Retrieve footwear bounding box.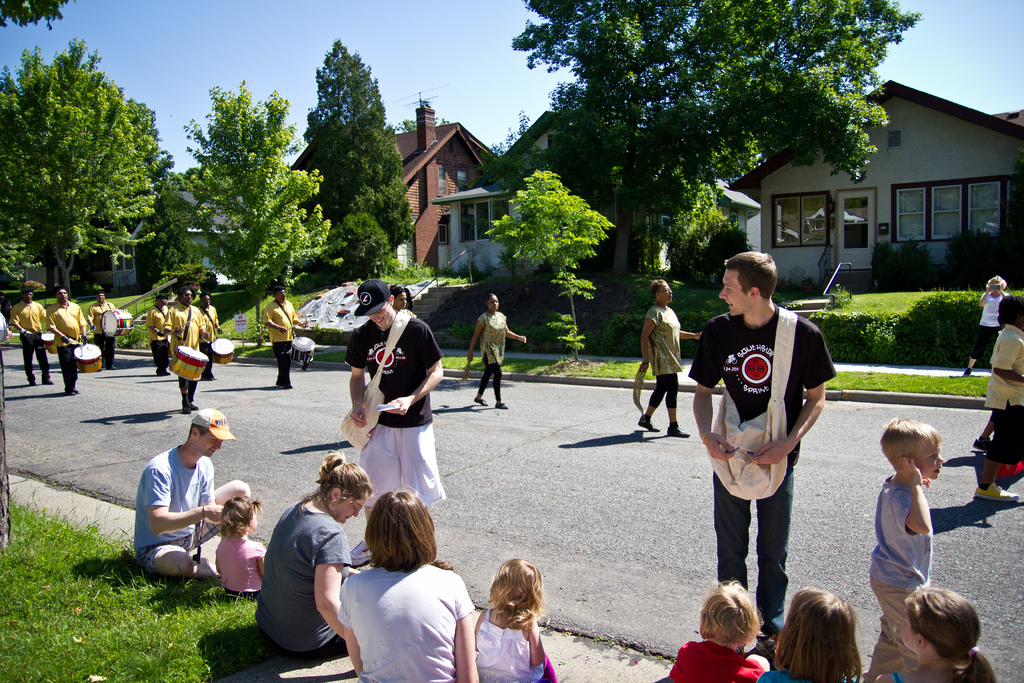
Bounding box: detection(969, 434, 994, 458).
